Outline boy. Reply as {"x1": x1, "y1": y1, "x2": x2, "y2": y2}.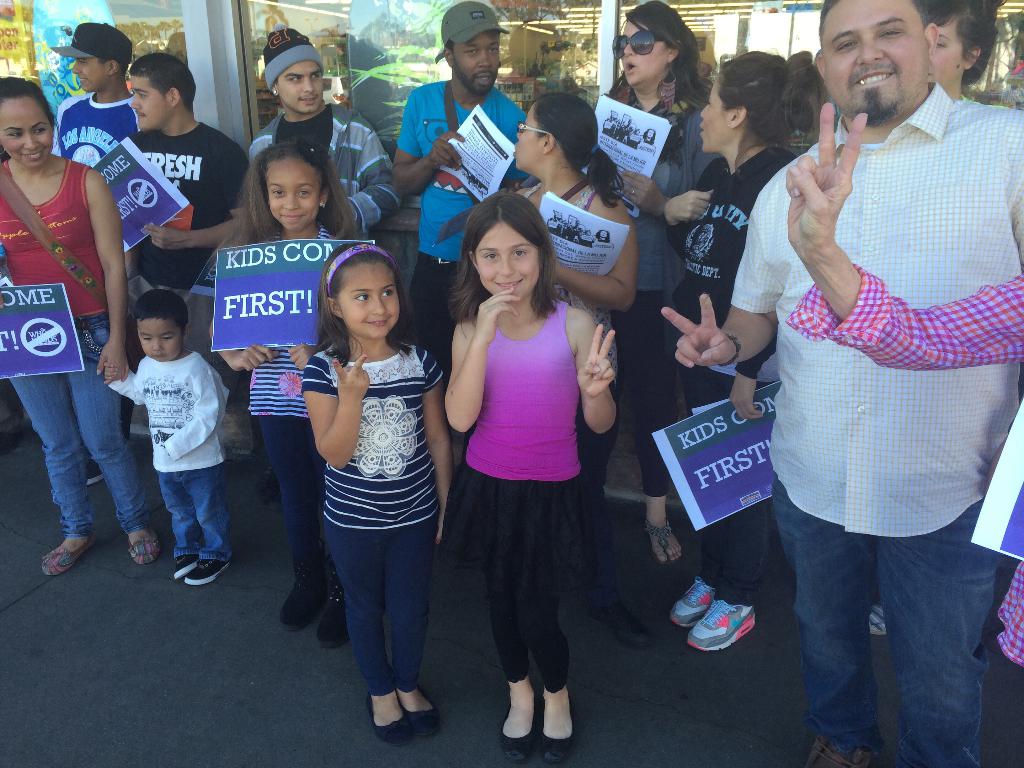
{"x1": 243, "y1": 28, "x2": 416, "y2": 244}.
